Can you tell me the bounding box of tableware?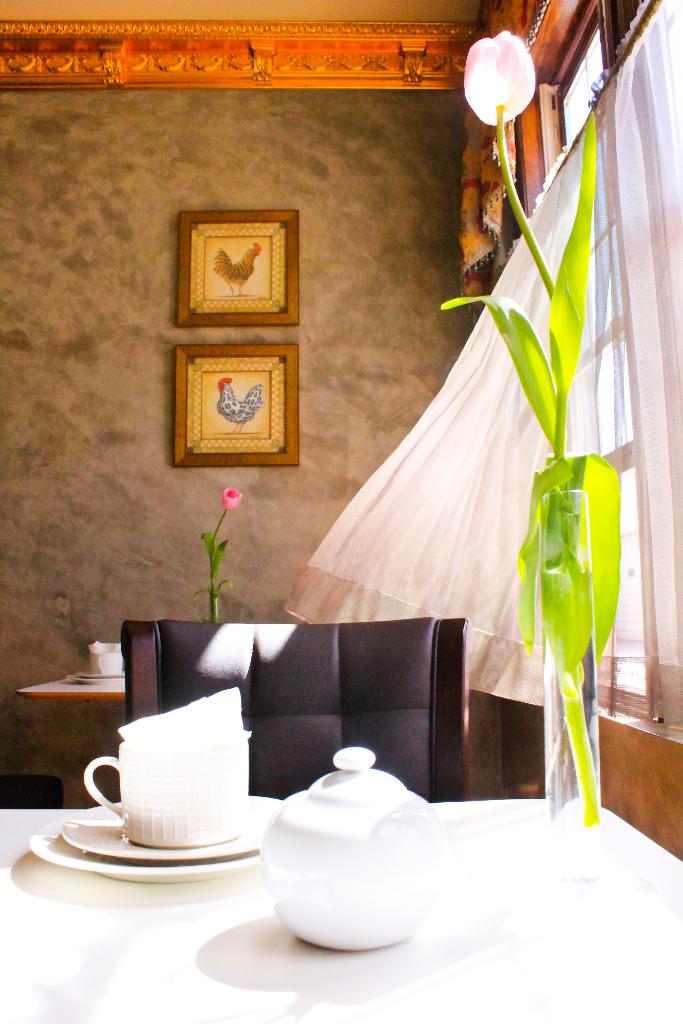
bbox=(83, 723, 253, 845).
